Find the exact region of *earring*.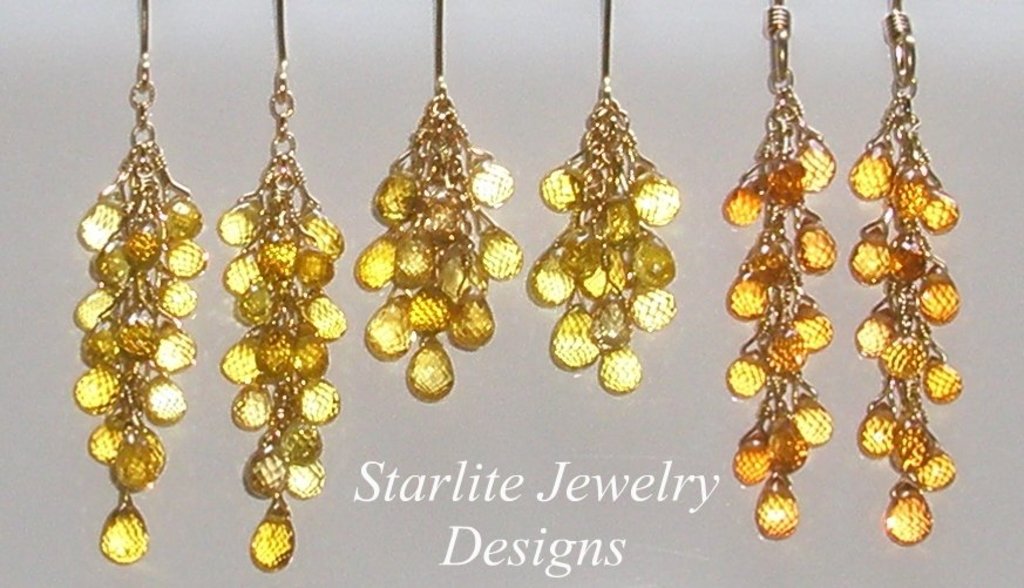
Exact region: (529,0,676,396).
